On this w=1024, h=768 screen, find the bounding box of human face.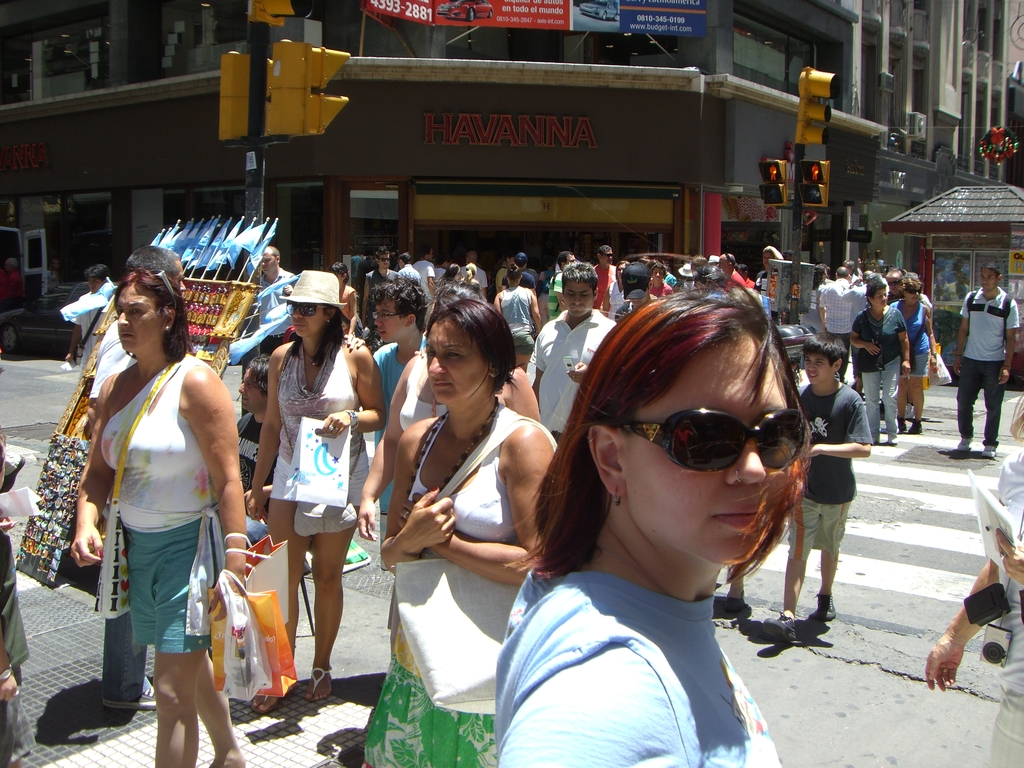
Bounding box: pyautogui.locateOnScreen(381, 250, 393, 271).
